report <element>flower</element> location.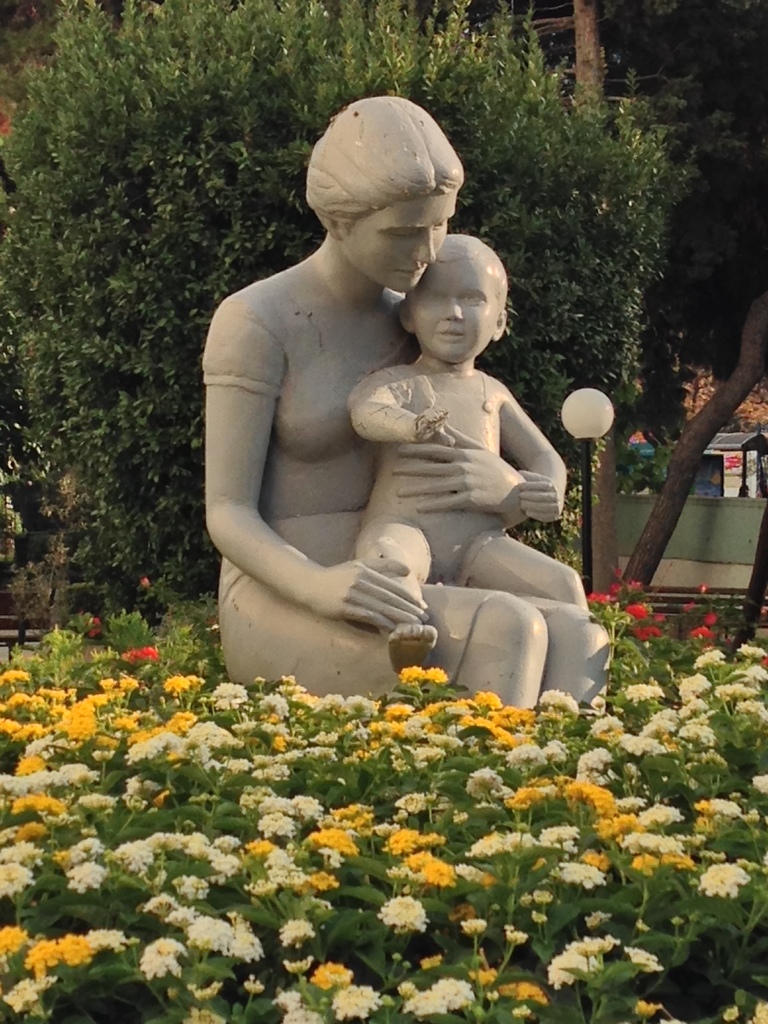
Report: pyautogui.locateOnScreen(539, 687, 584, 720).
